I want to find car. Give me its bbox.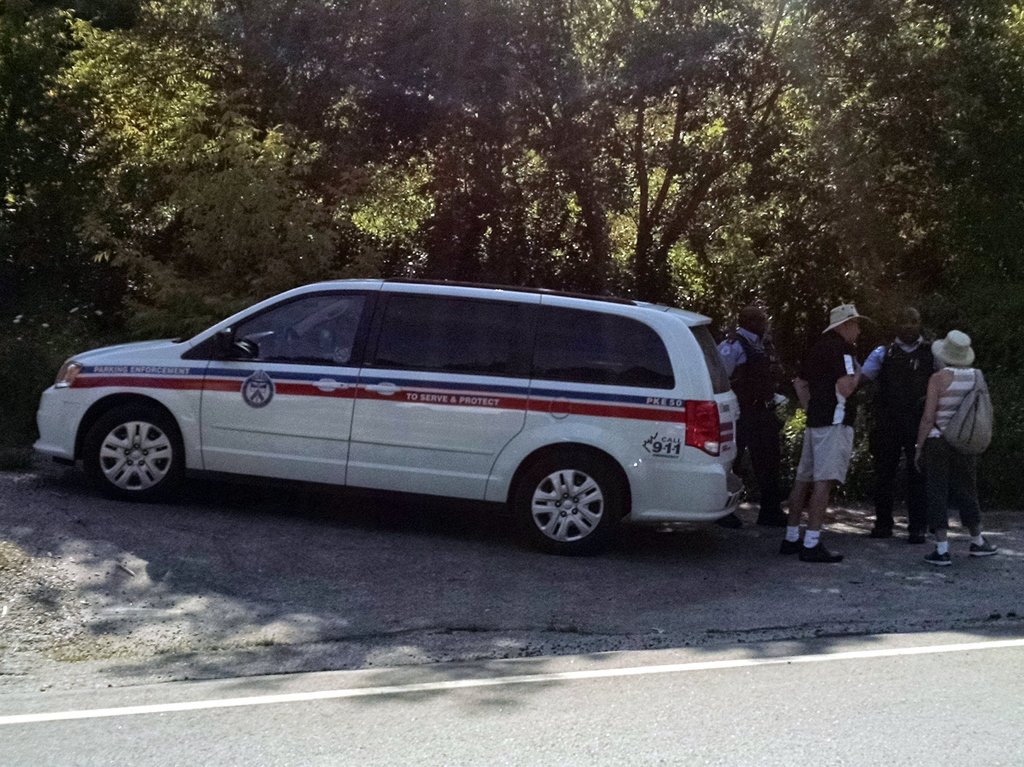
select_region(27, 274, 742, 554).
